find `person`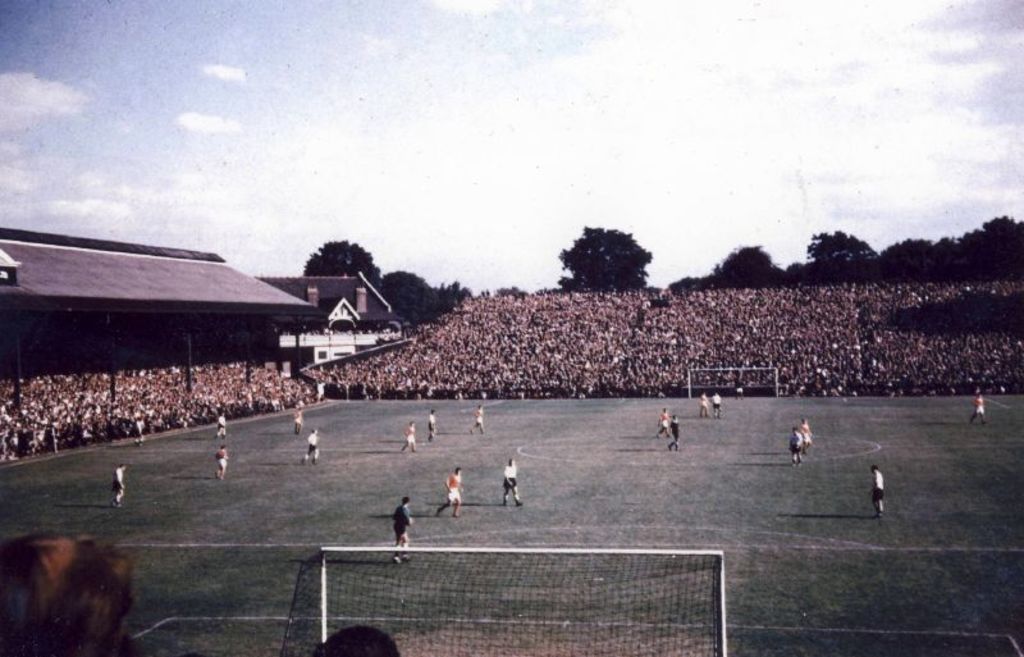
<box>398,423,413,457</box>
